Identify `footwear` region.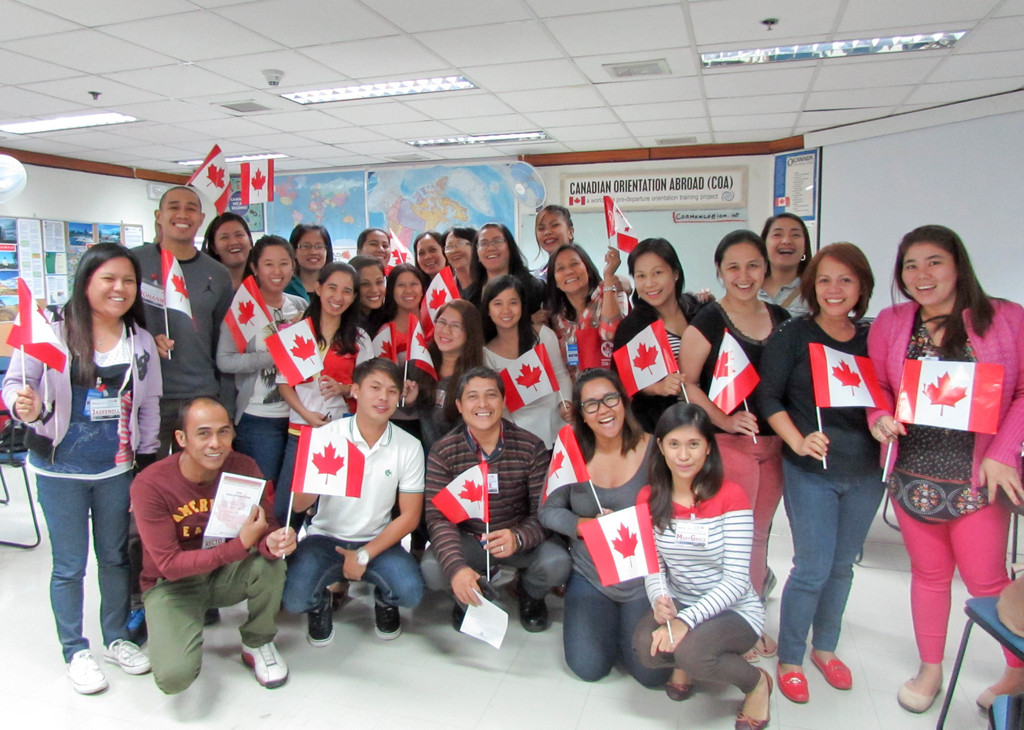
Region: crop(667, 674, 698, 701).
